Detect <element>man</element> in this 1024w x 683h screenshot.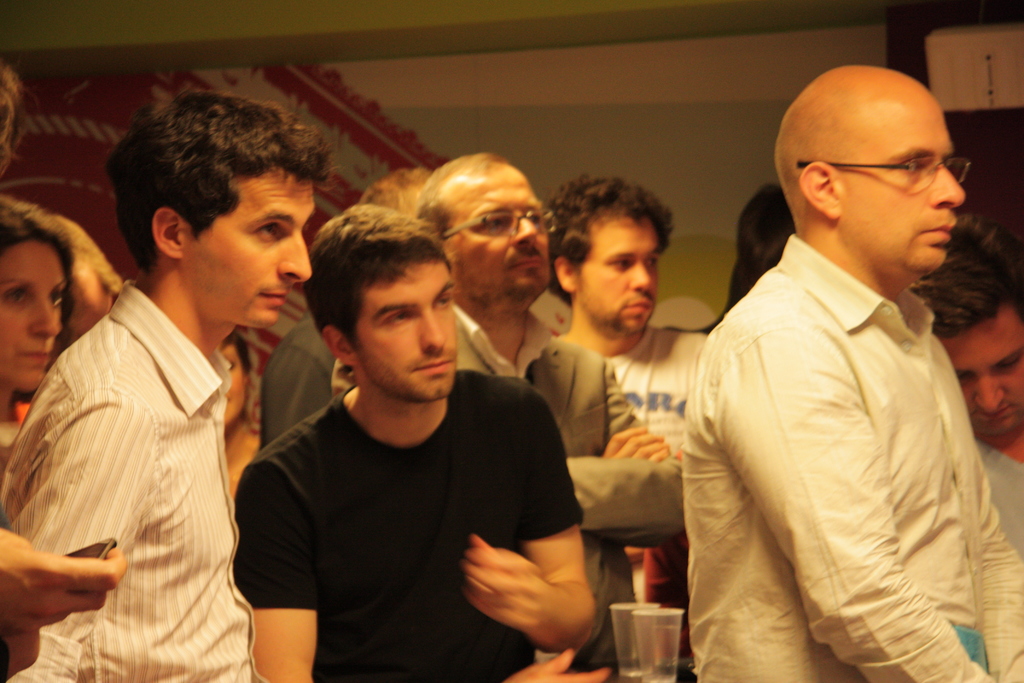
Detection: bbox=[237, 211, 600, 682].
